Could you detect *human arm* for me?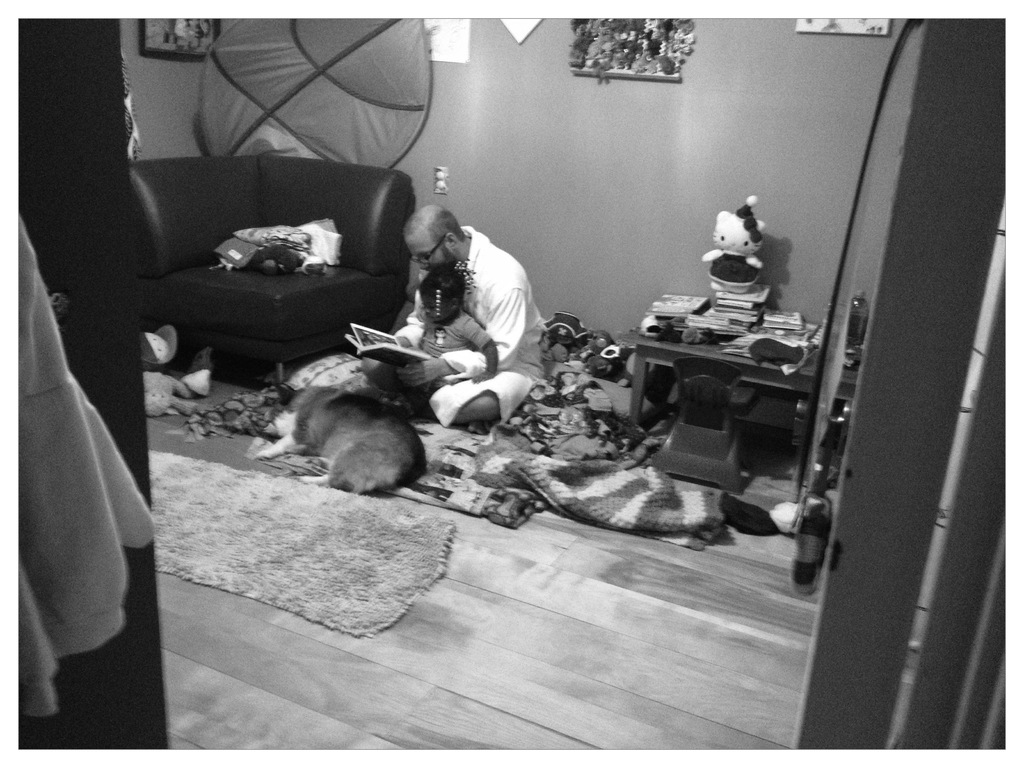
Detection result: 465,311,499,383.
